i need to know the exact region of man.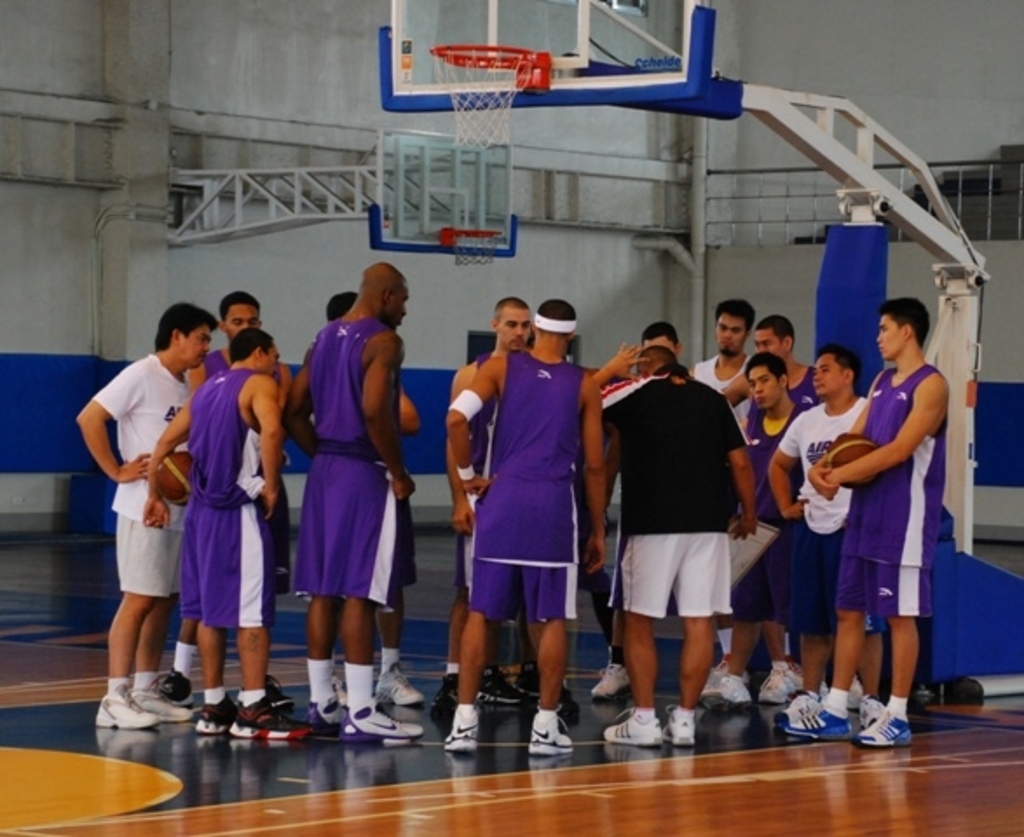
Region: x1=160, y1=288, x2=298, y2=715.
